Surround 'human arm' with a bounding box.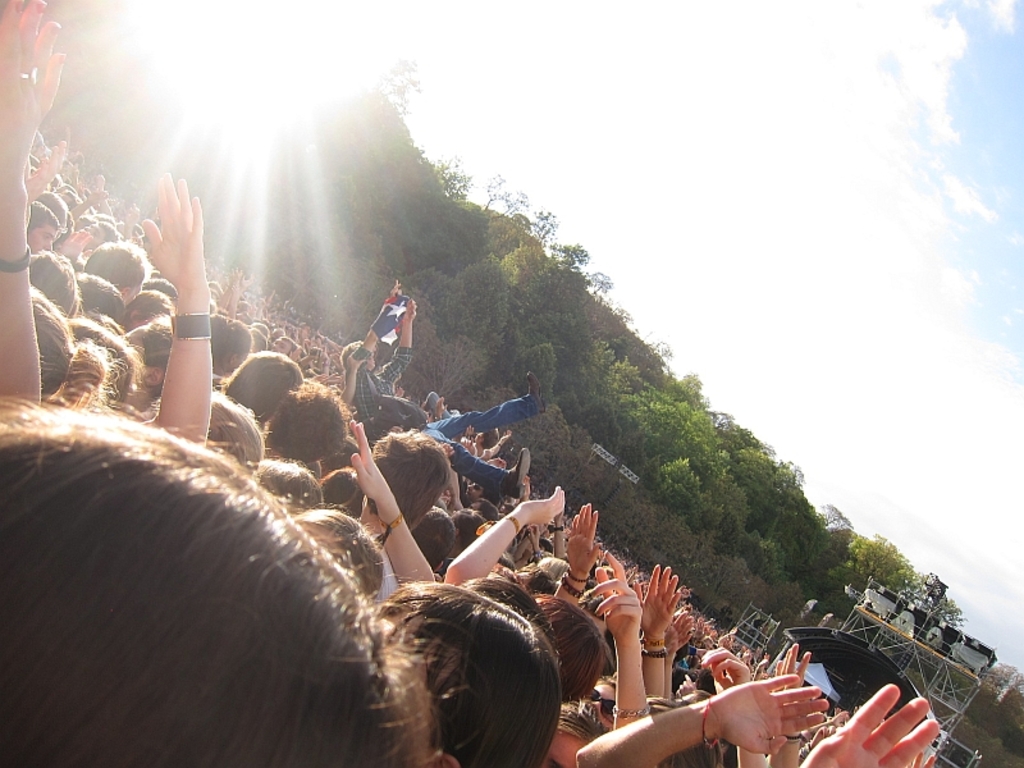
x1=515, y1=521, x2=548, y2=554.
